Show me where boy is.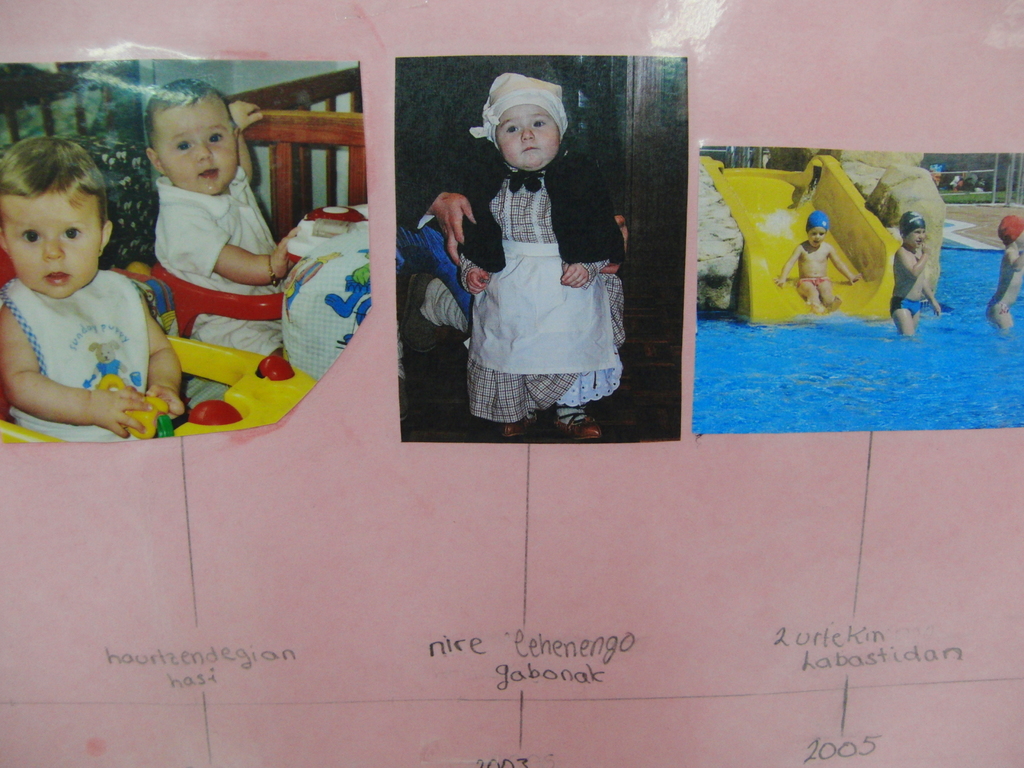
boy is at locate(773, 206, 862, 315).
